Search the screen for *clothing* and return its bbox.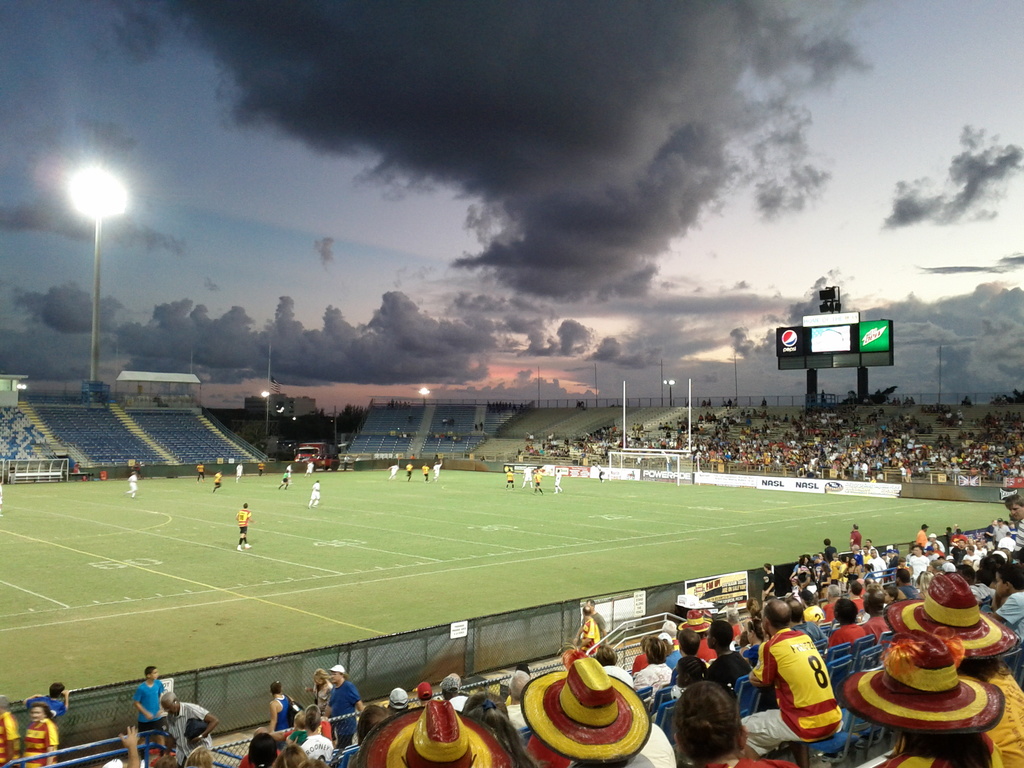
Found: detection(507, 707, 529, 744).
